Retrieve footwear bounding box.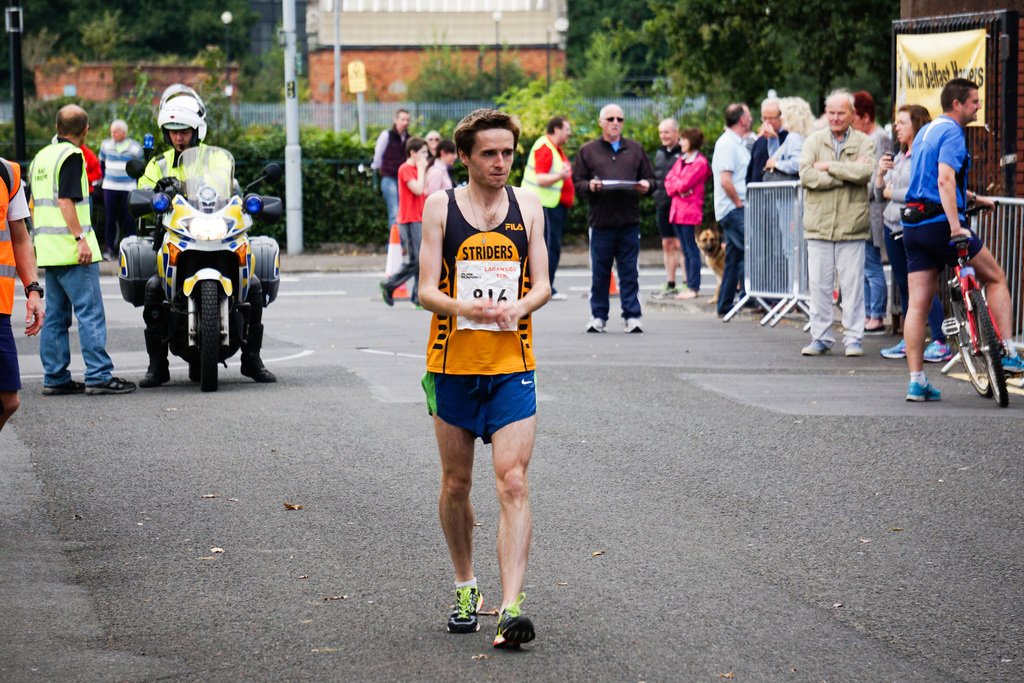
Bounding box: pyautogui.locateOnScreen(240, 356, 280, 384).
